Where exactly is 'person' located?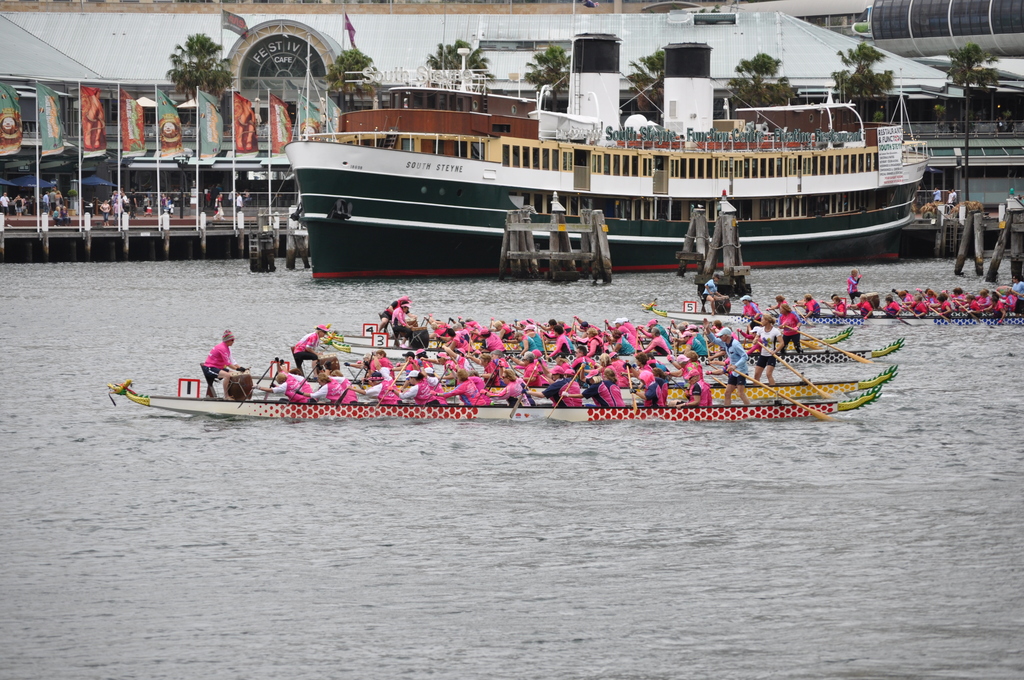
Its bounding box is box(232, 190, 246, 214).
